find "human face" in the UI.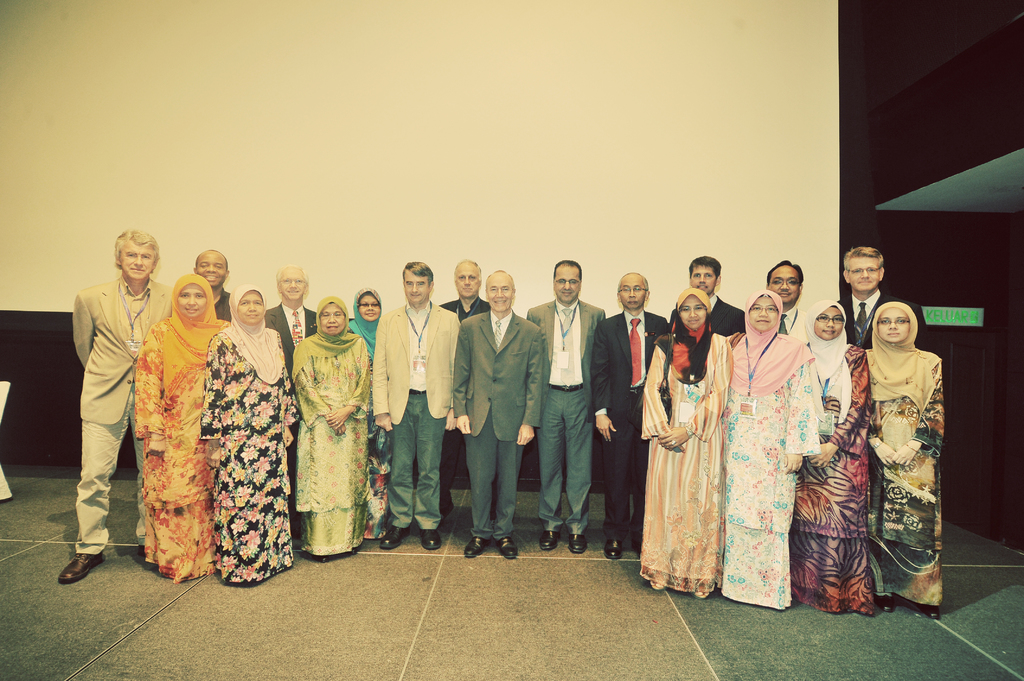
UI element at (323, 306, 341, 336).
